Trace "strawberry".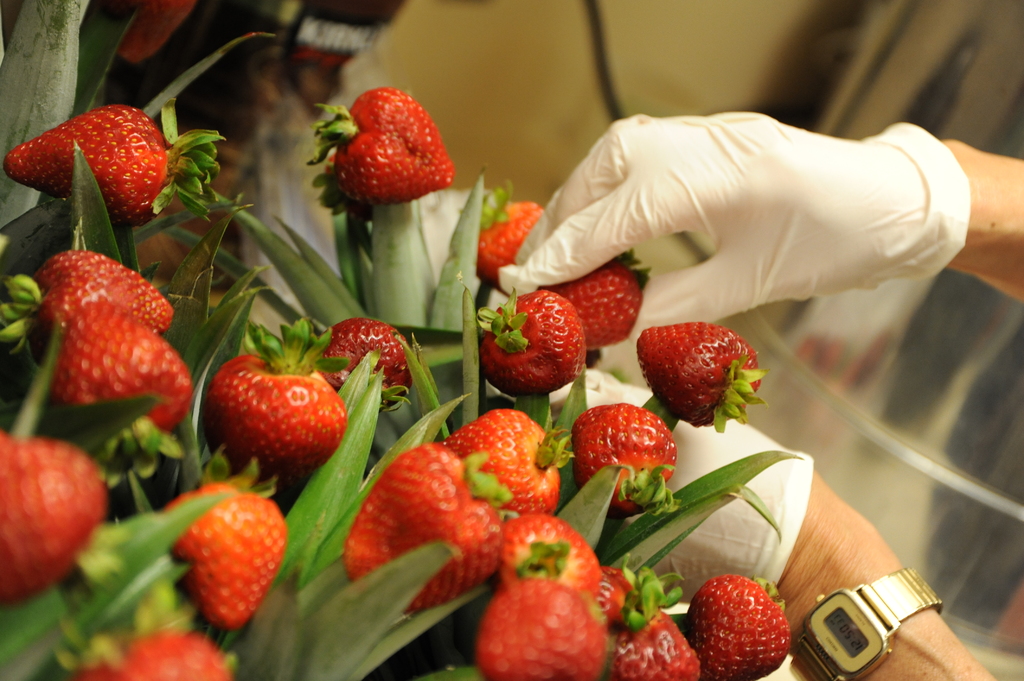
Traced to Rect(0, 429, 116, 597).
